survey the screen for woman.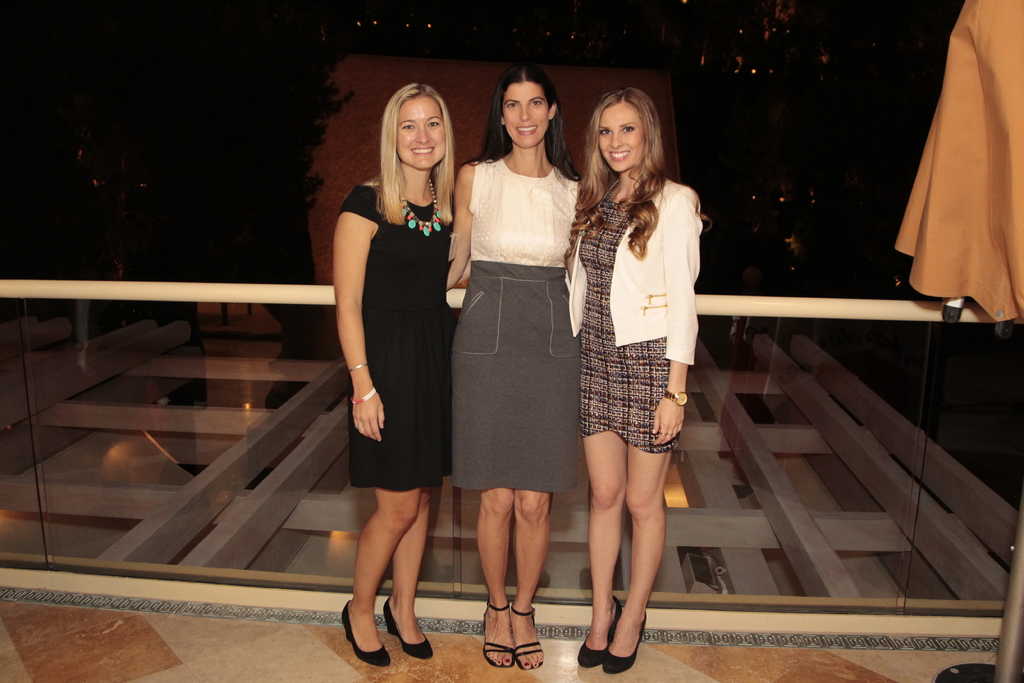
Survey found: (left=436, top=63, right=582, bottom=674).
